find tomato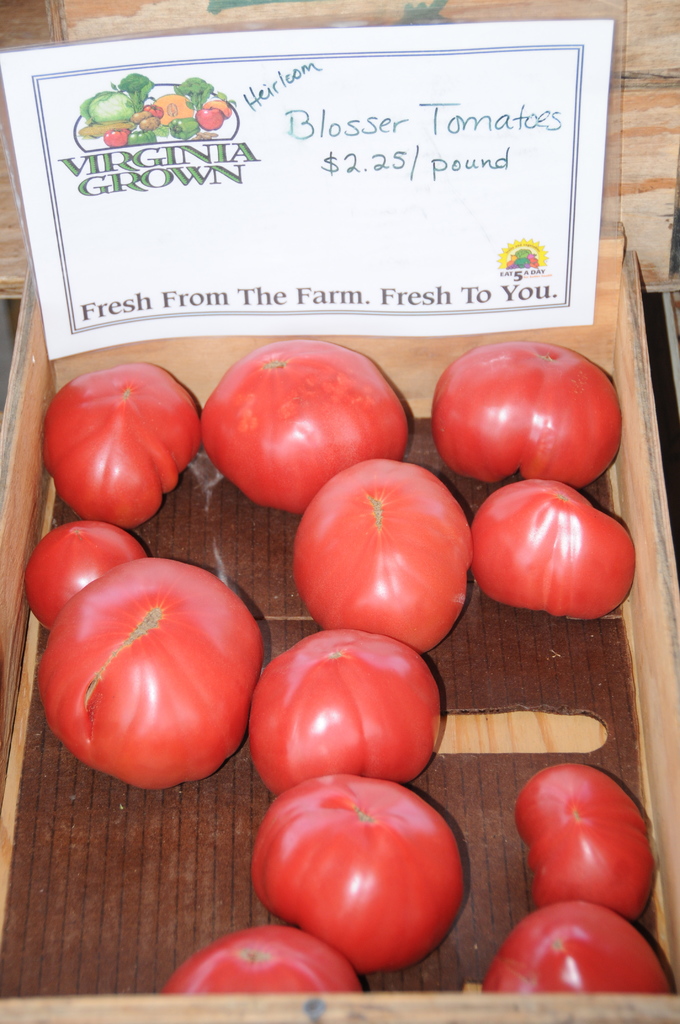
select_region(163, 924, 364, 1003)
